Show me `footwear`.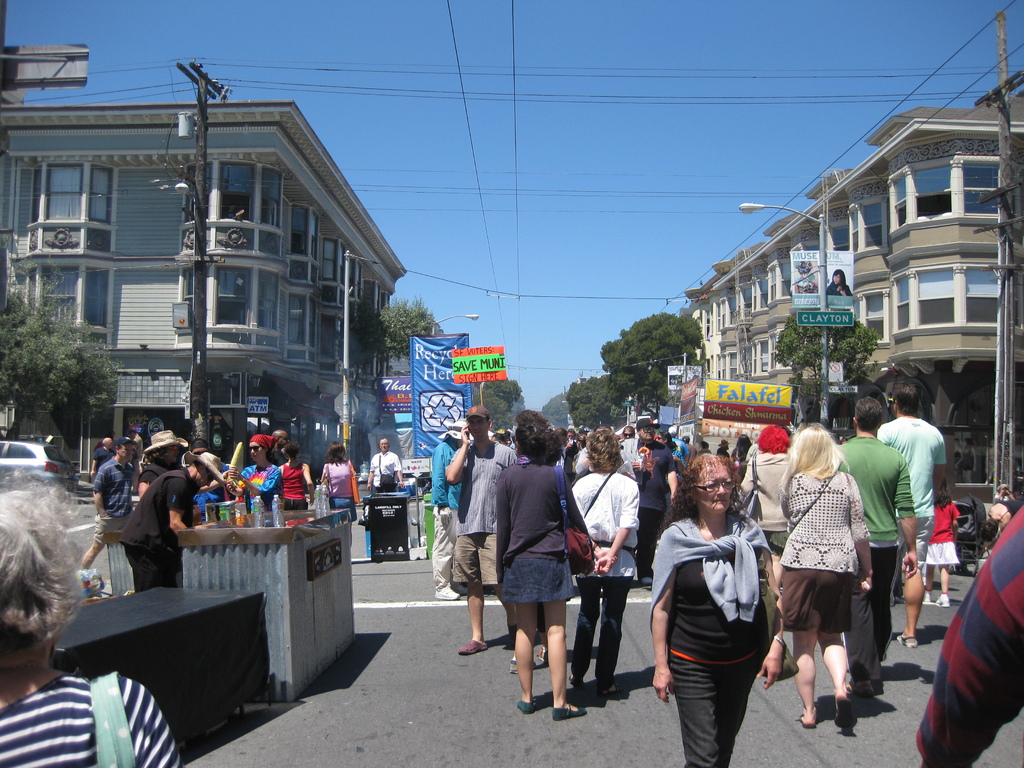
`footwear` is here: [893, 630, 920, 651].
